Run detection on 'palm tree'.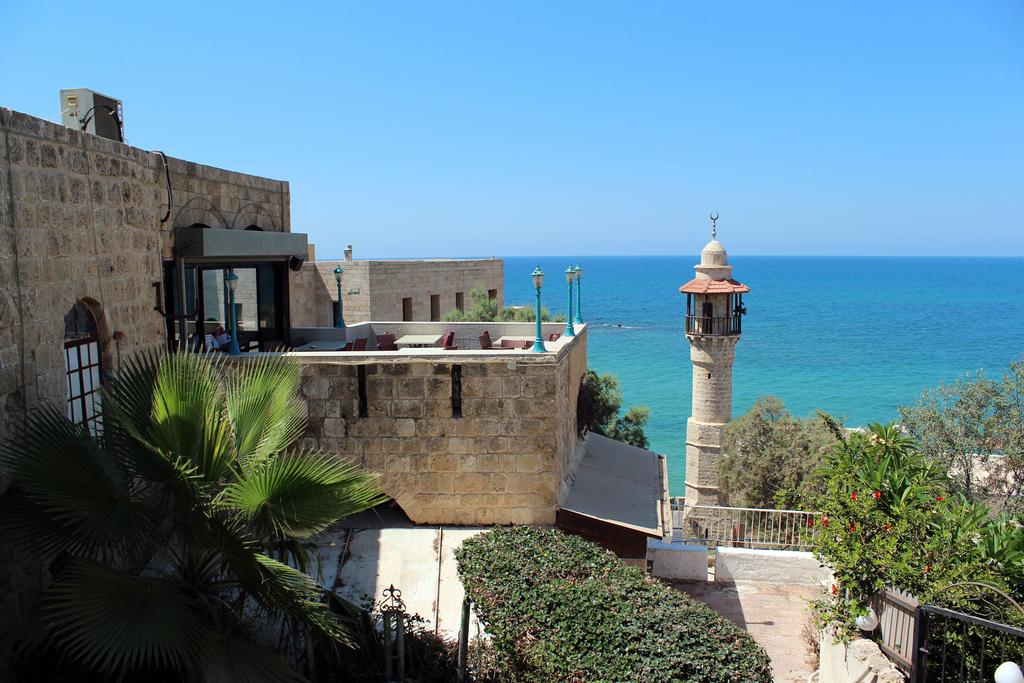
Result: {"left": 874, "top": 403, "right": 1012, "bottom": 608}.
